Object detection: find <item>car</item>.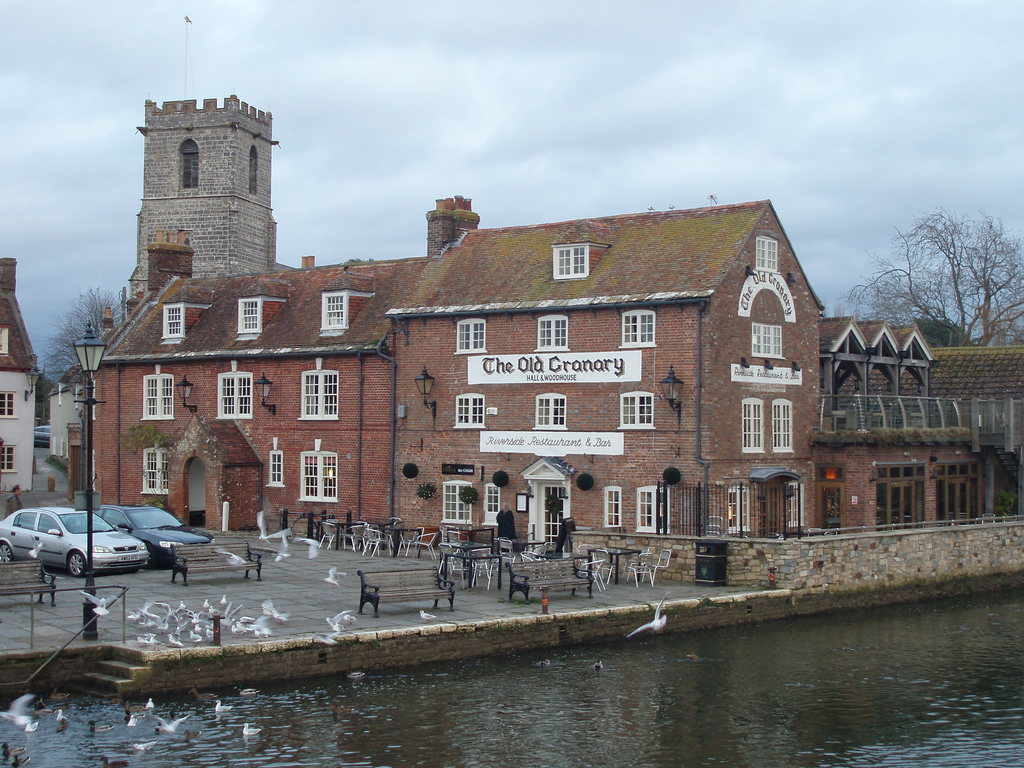
97,502,216,569.
